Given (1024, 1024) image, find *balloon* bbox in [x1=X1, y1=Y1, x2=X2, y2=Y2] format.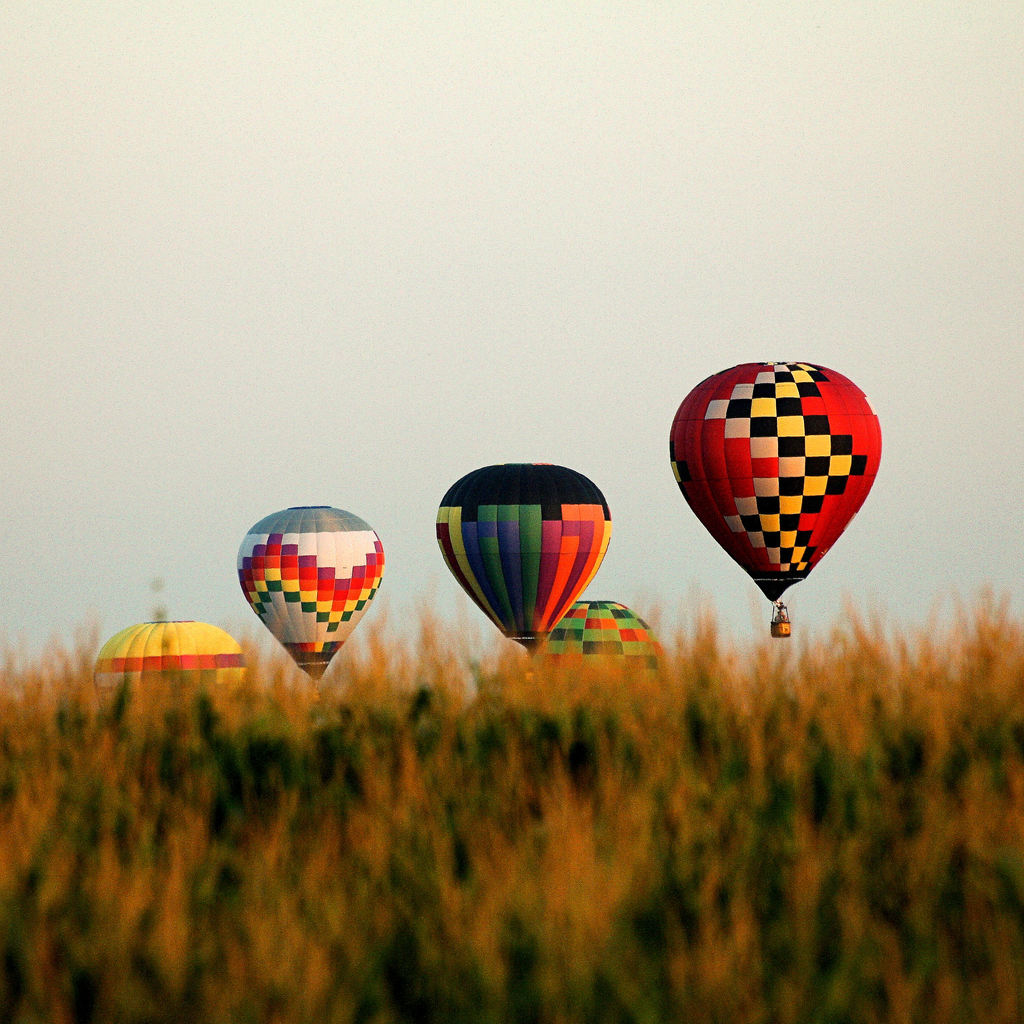
[x1=432, y1=449, x2=607, y2=655].
